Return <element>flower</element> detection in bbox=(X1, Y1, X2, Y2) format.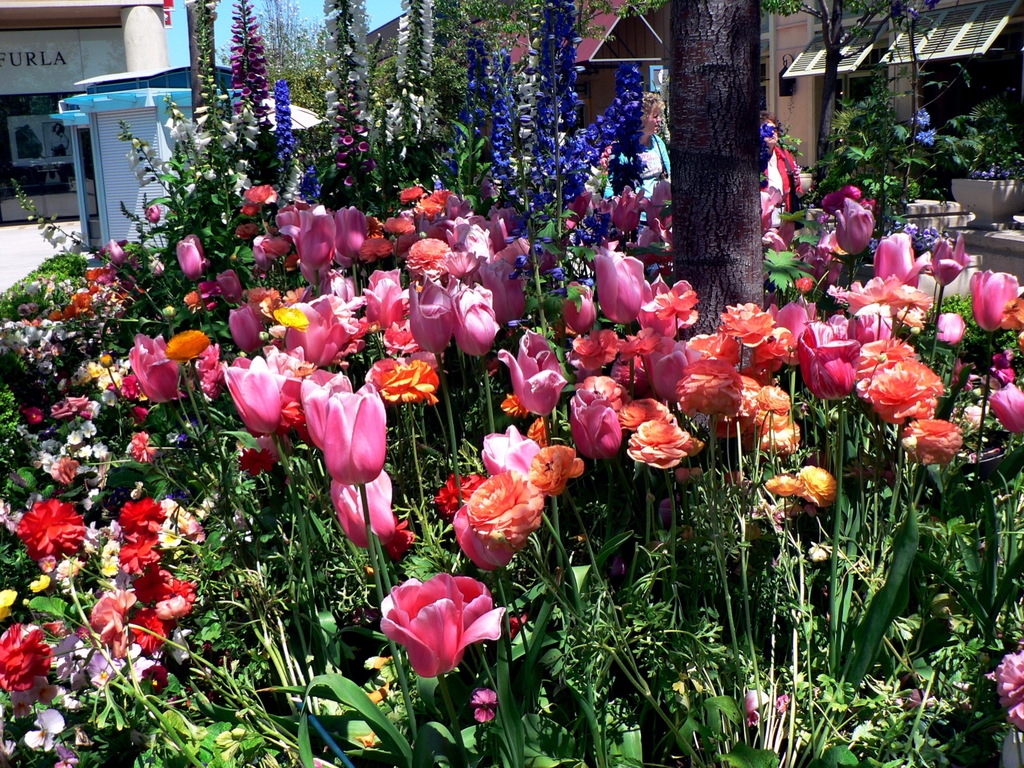
bbox=(364, 572, 504, 684).
